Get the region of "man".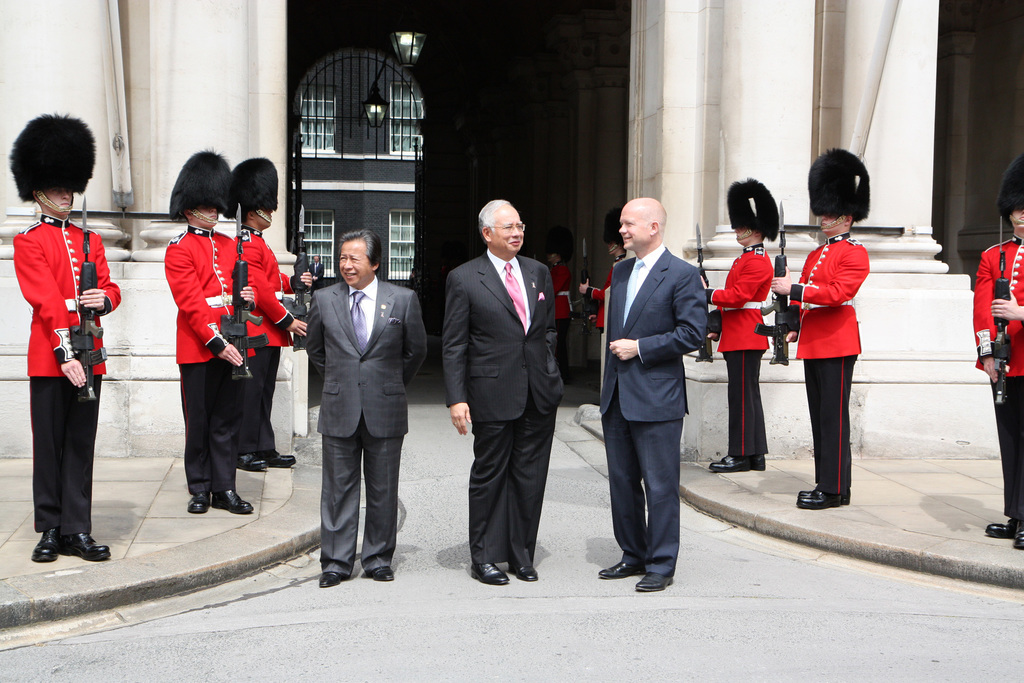
bbox=[540, 251, 570, 374].
